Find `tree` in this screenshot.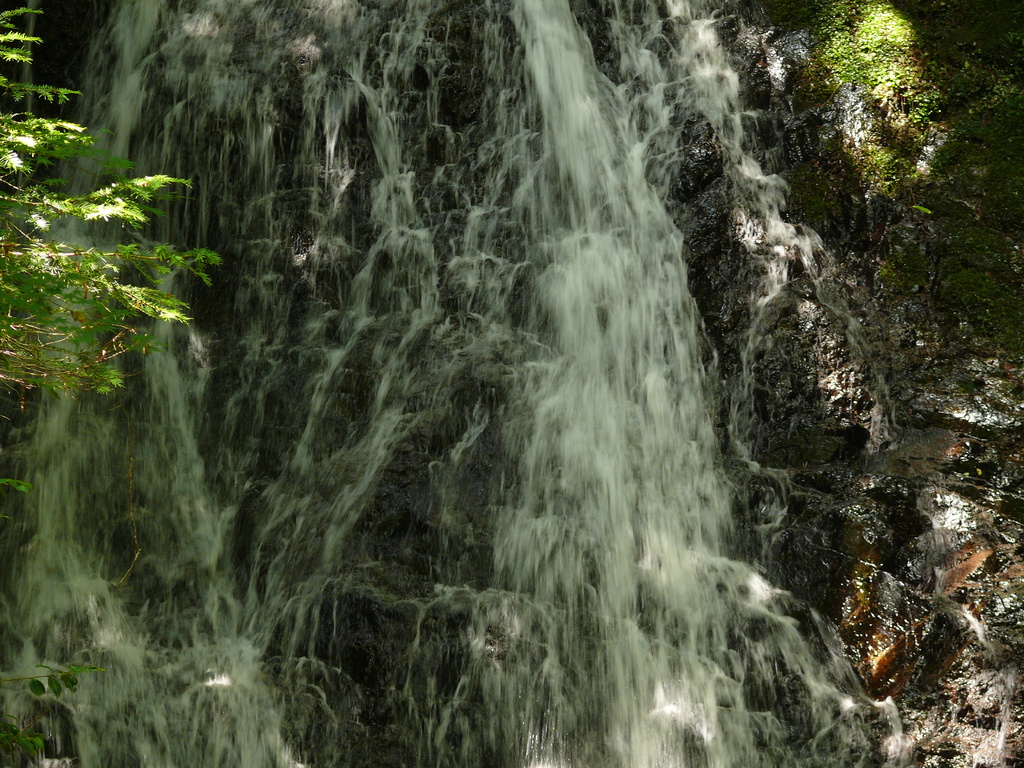
The bounding box for `tree` is bbox(0, 2, 224, 419).
